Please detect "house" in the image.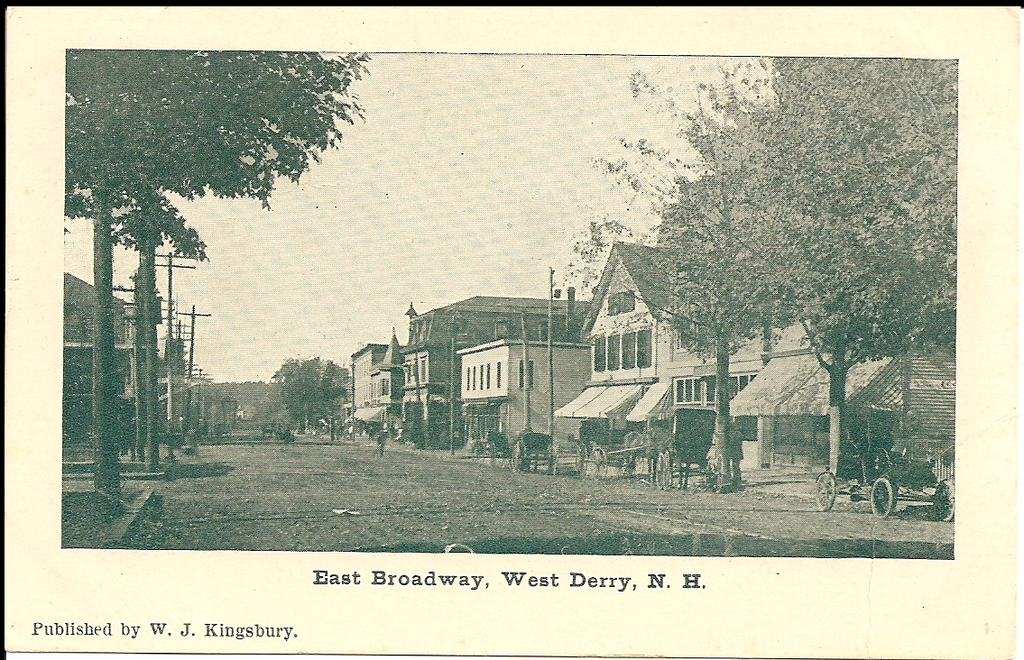
left=61, top=270, right=133, bottom=447.
